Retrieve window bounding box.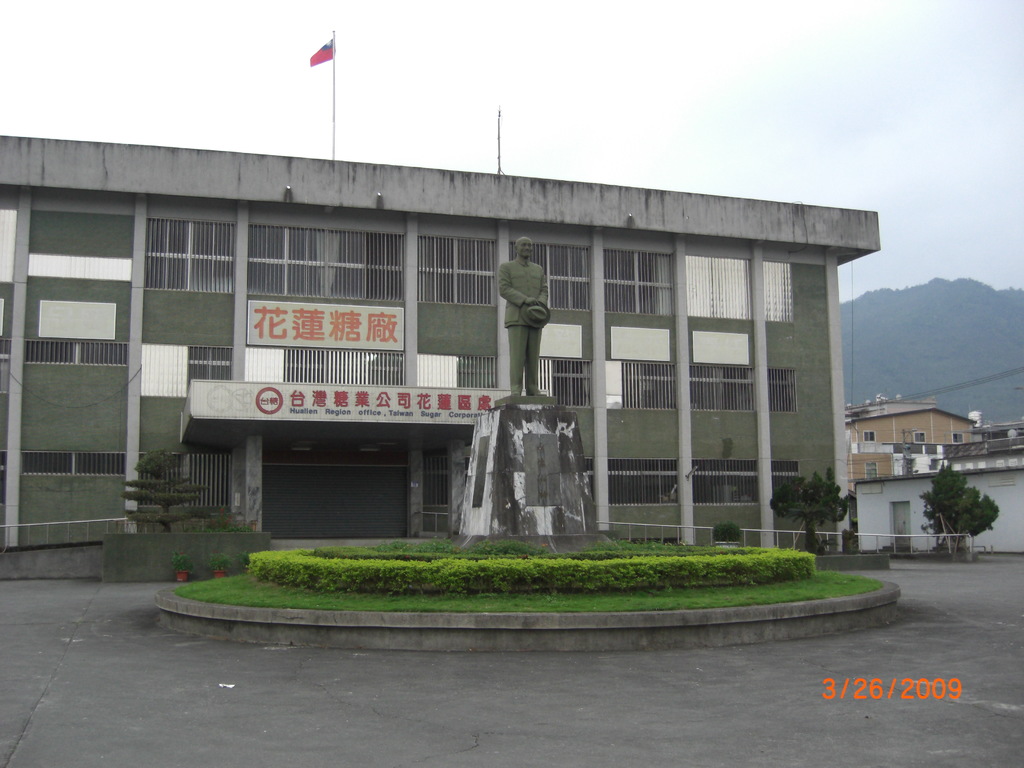
Bounding box: detection(416, 351, 499, 387).
